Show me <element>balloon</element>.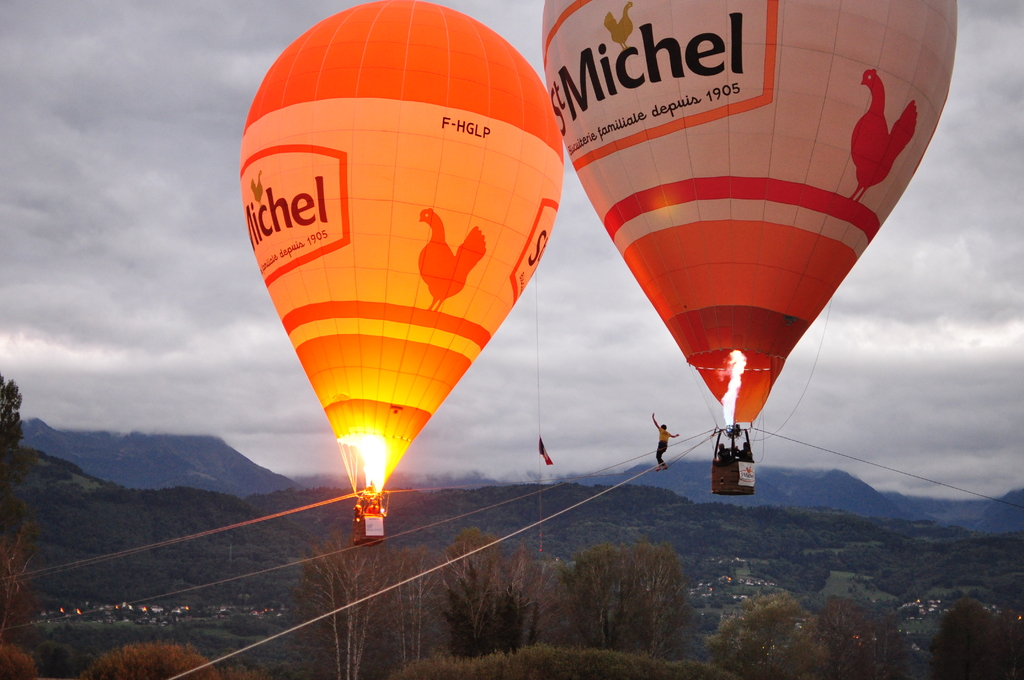
<element>balloon</element> is here: box=[237, 0, 563, 478].
